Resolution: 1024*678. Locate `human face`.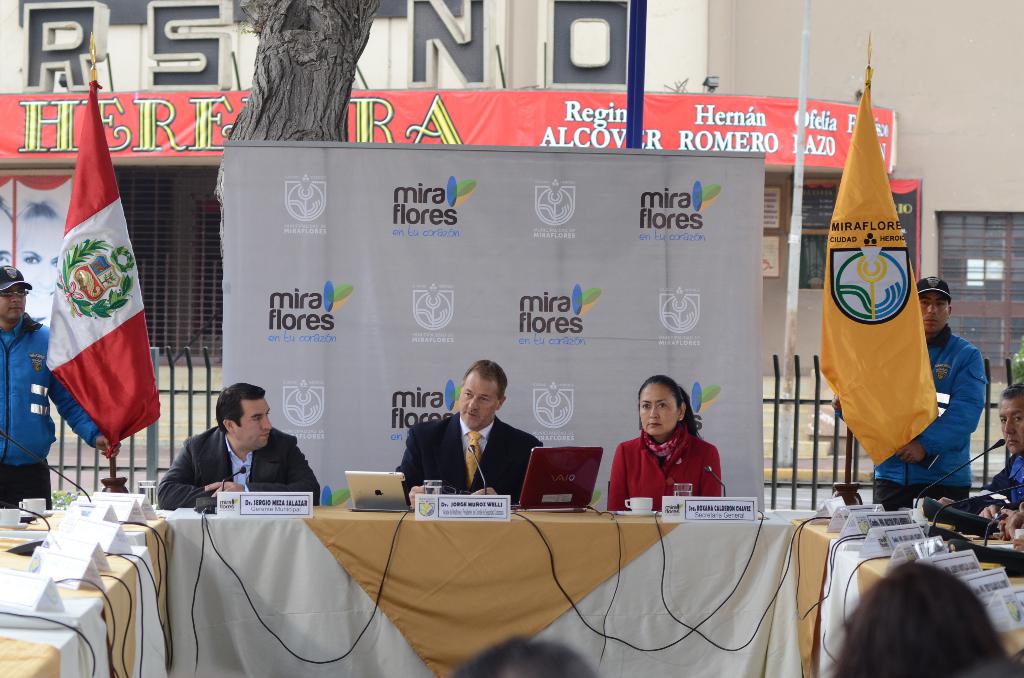
(x1=0, y1=286, x2=25, y2=320).
